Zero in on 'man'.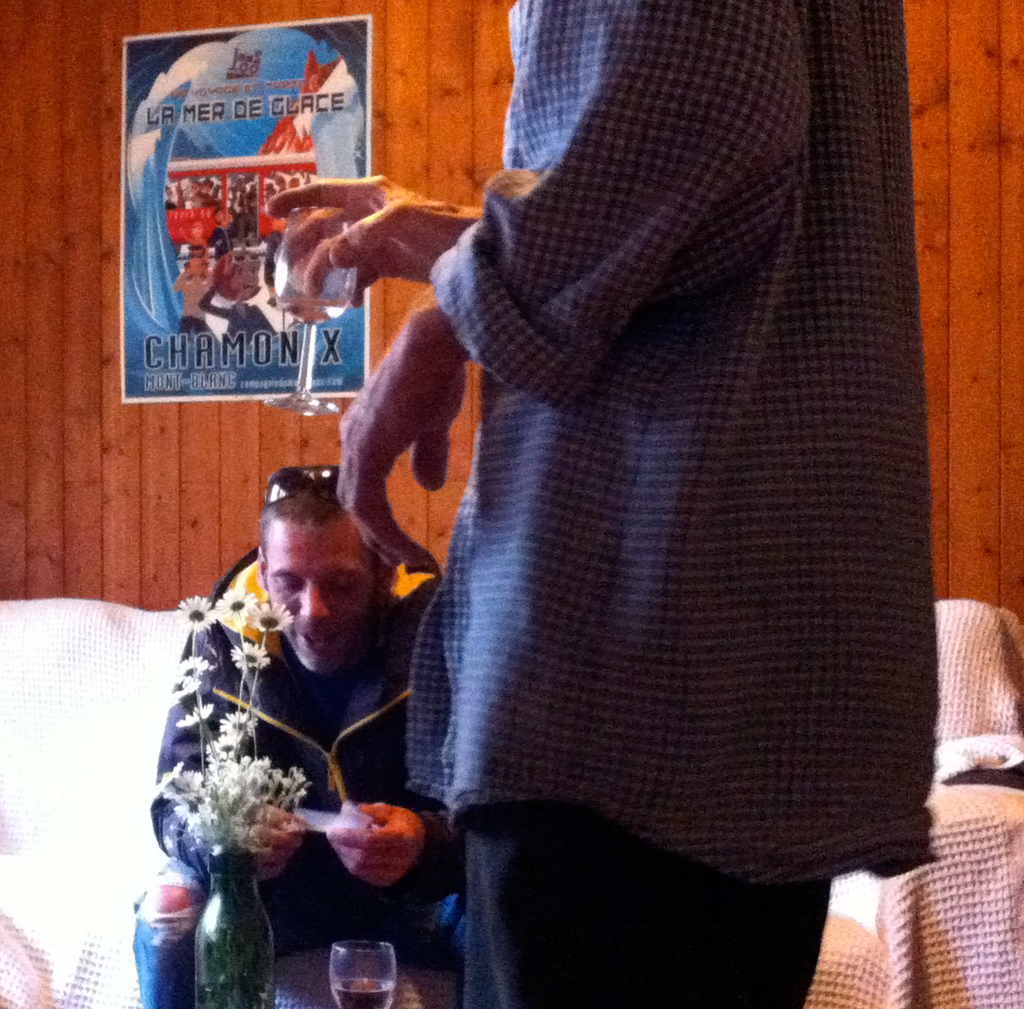
Zeroed in: detection(265, 0, 952, 1005).
